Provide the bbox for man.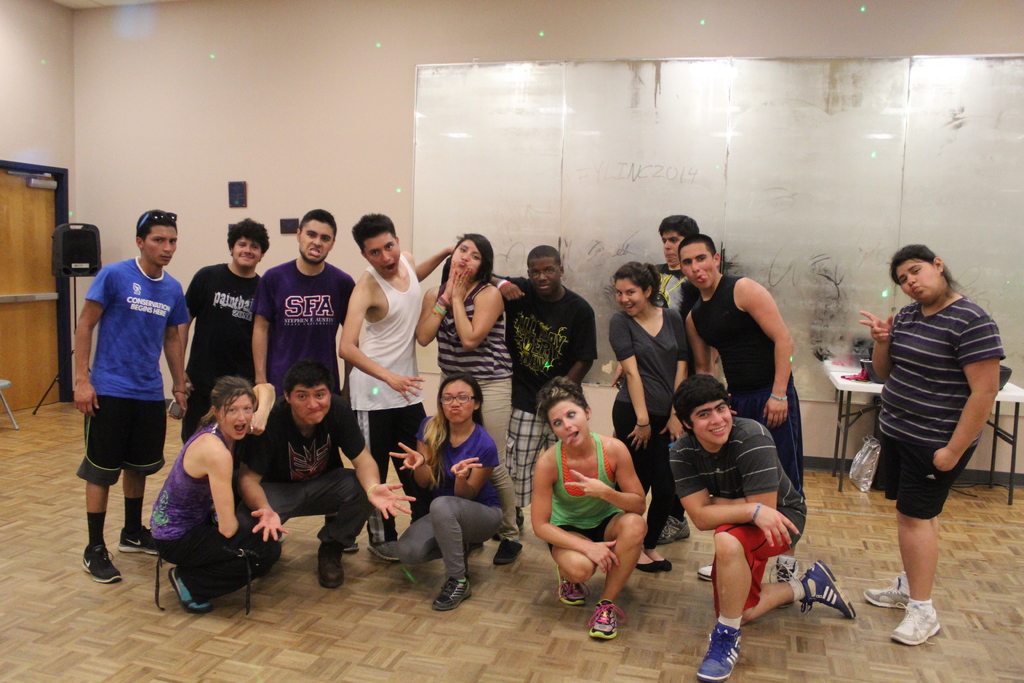
x1=337 y1=213 x2=454 y2=562.
